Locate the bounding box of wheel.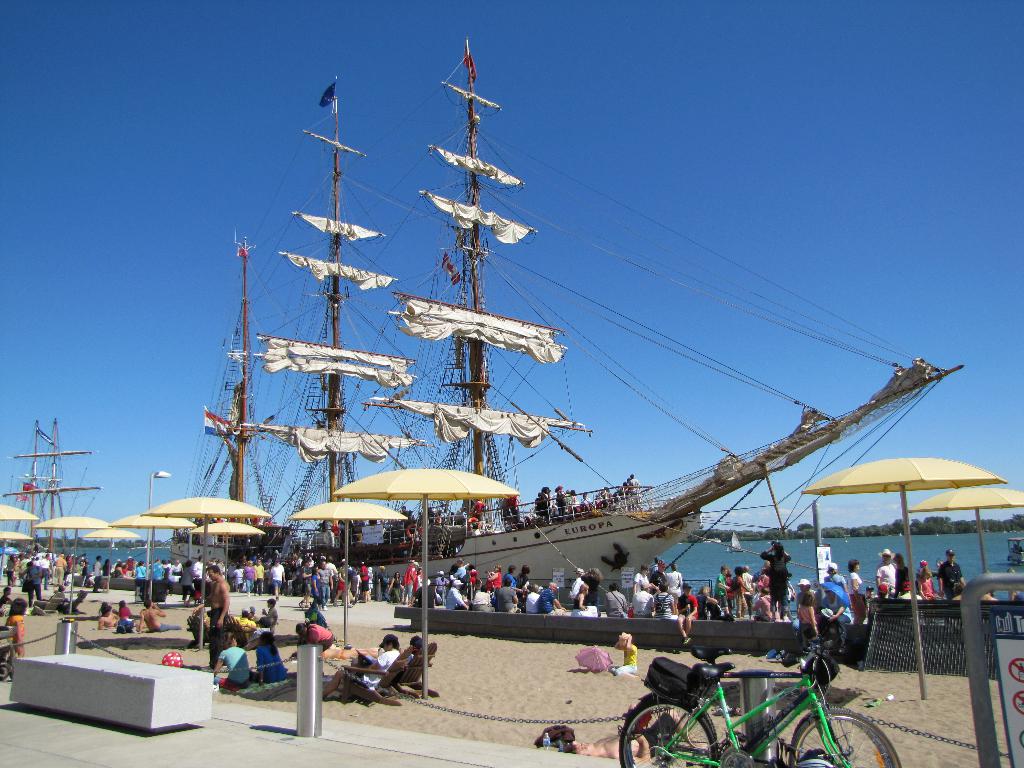
Bounding box: l=789, t=710, r=899, b=767.
